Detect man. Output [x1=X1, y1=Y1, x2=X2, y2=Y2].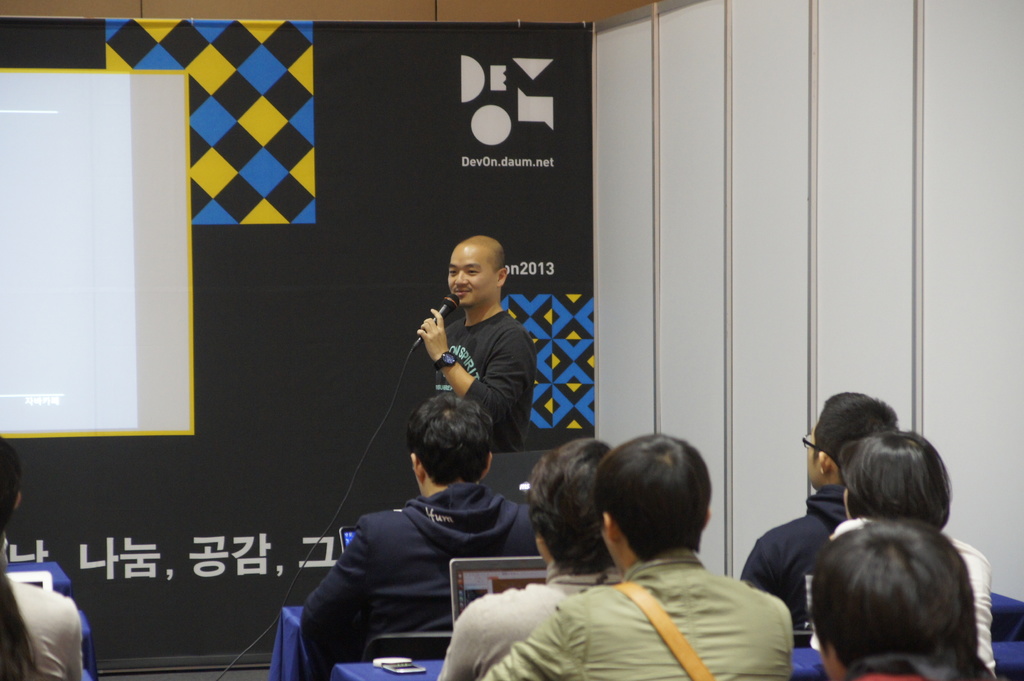
[x1=483, y1=429, x2=799, y2=680].
